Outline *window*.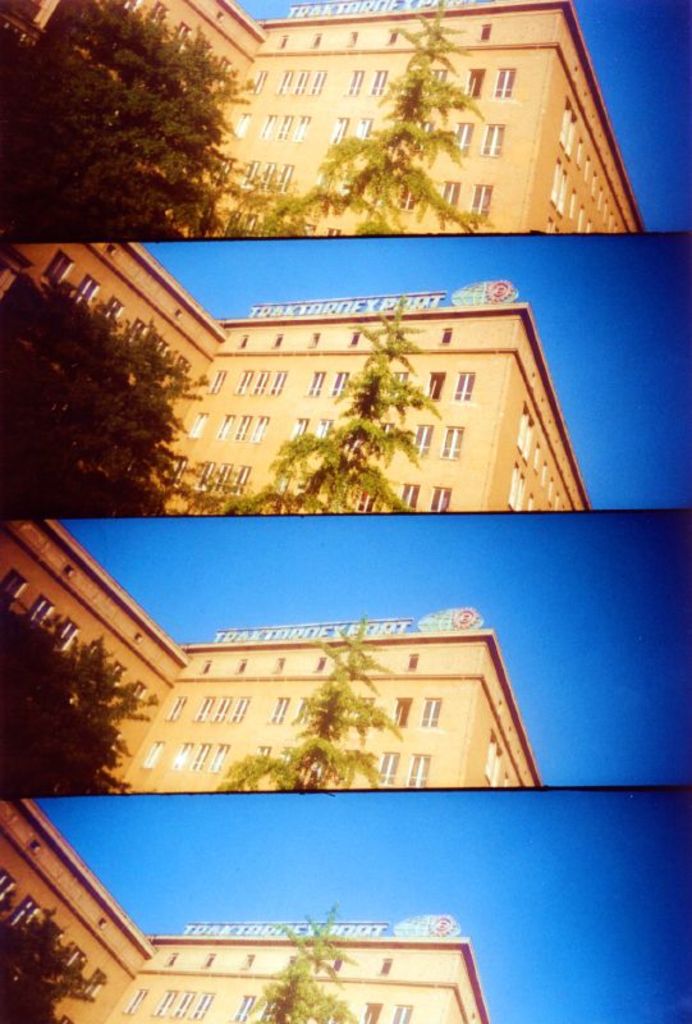
Outline: (x1=185, y1=408, x2=210, y2=438).
